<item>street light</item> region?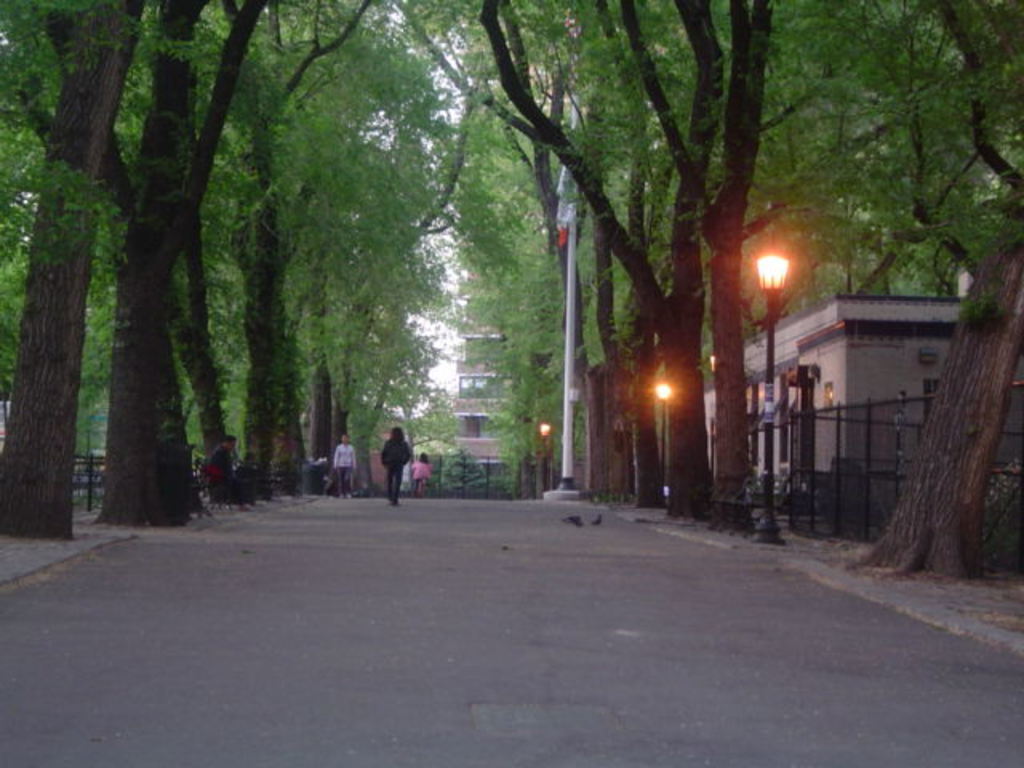
(x1=738, y1=245, x2=789, y2=542)
